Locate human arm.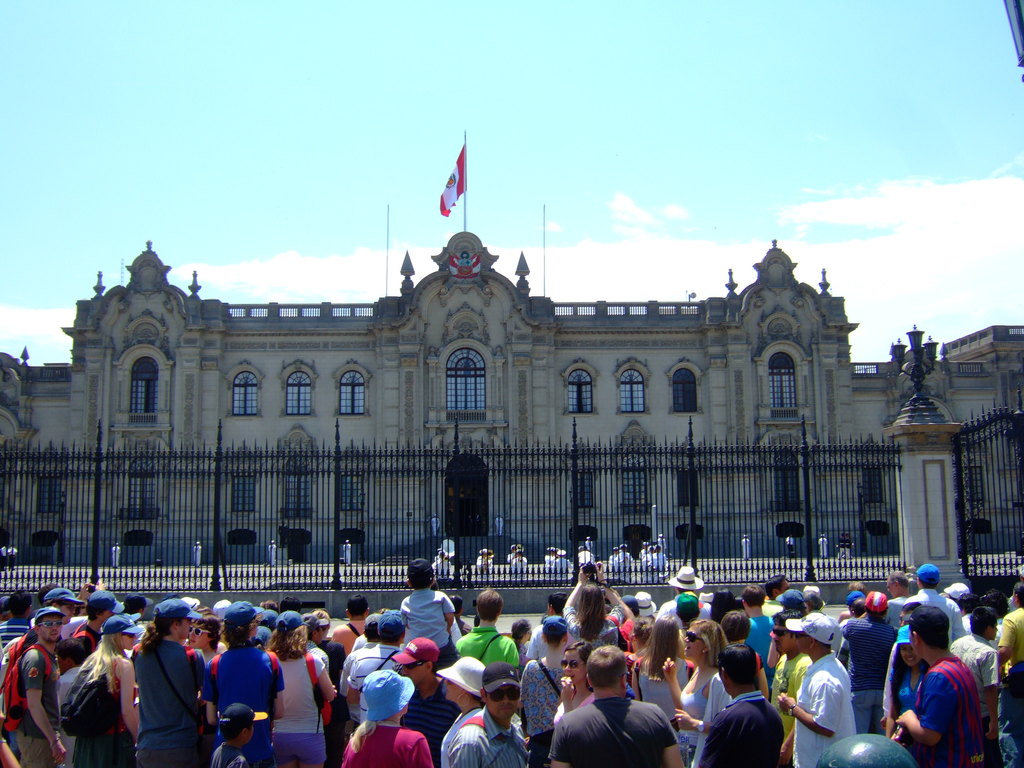
Bounding box: bbox=(894, 667, 954, 753).
